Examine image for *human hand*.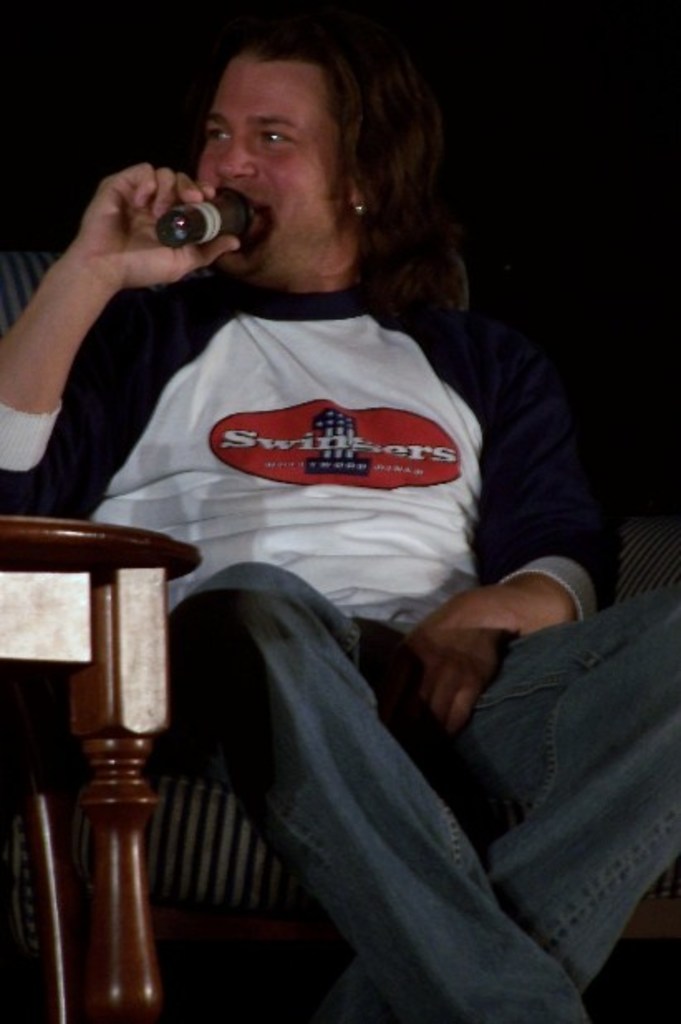
Examination result: 406/597/509/742.
